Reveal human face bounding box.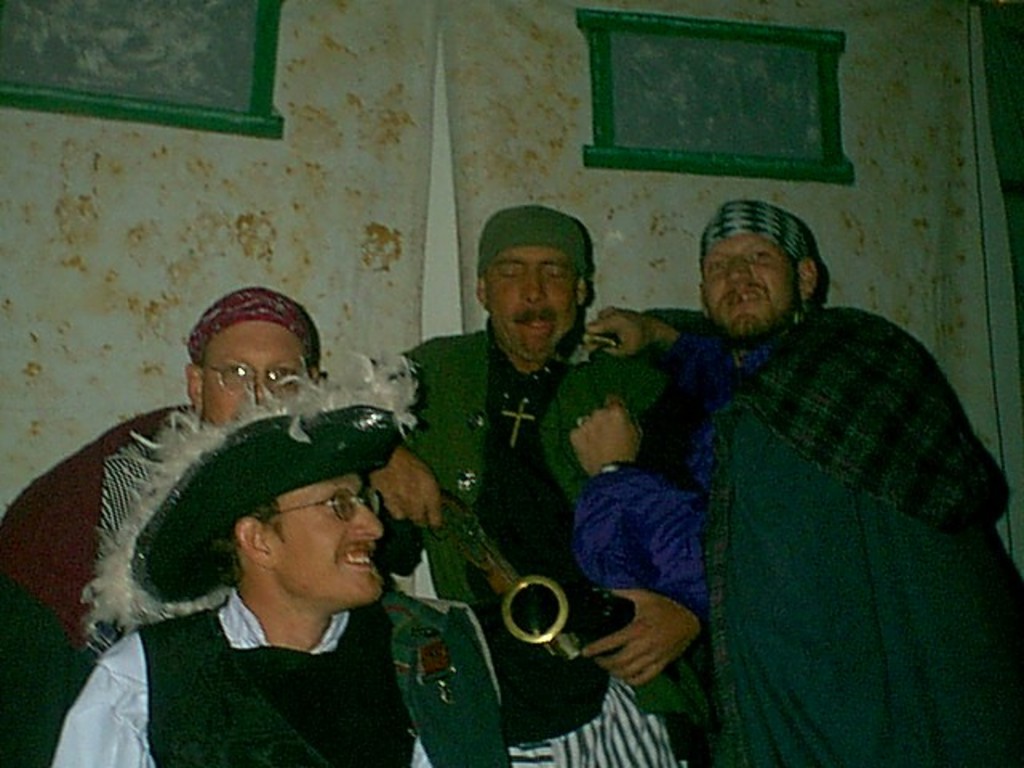
Revealed: 480, 246, 574, 370.
